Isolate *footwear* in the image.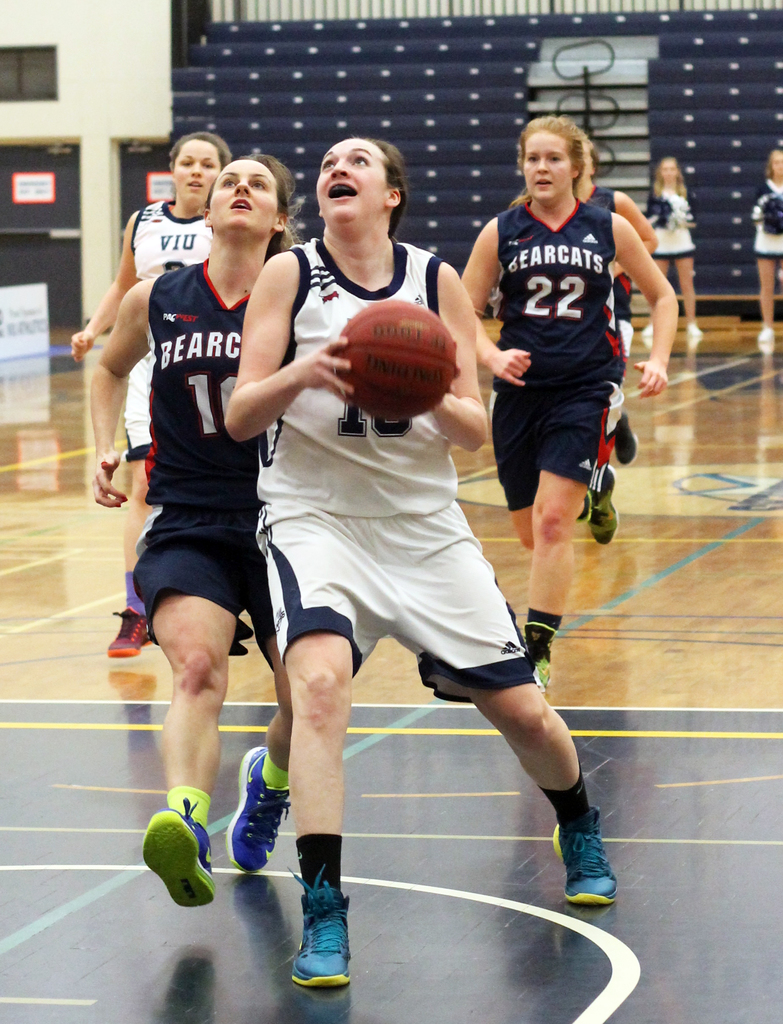
Isolated region: <region>287, 862, 348, 991</region>.
